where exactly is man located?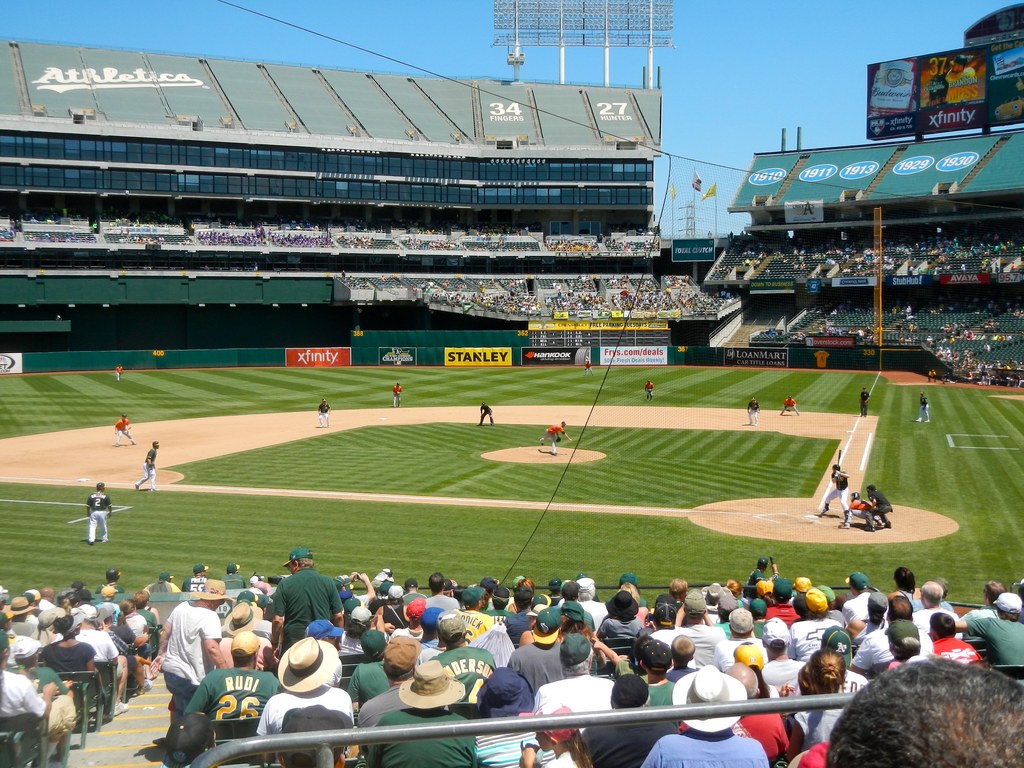
Its bounding box is bbox=[706, 228, 713, 238].
